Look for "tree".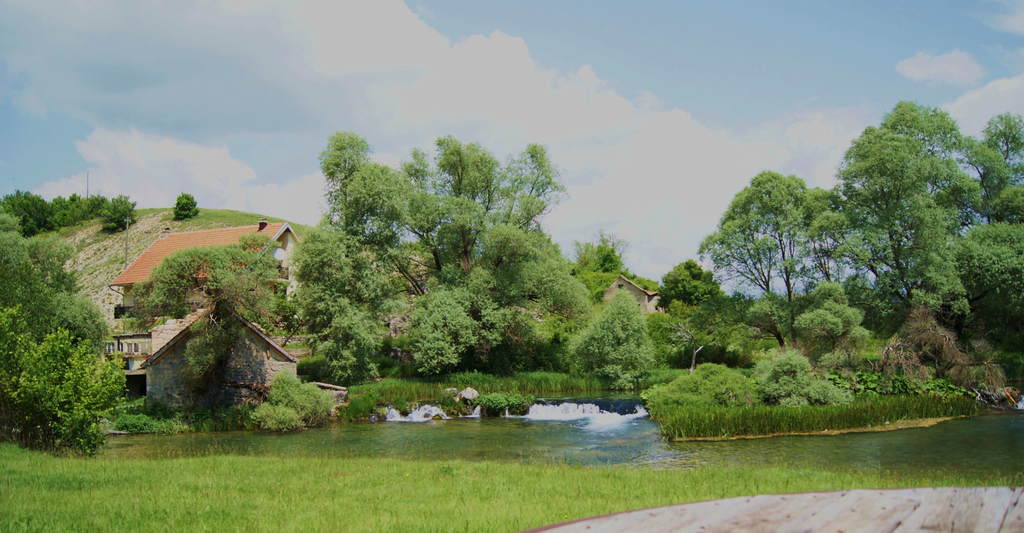
Found: x1=570, y1=229, x2=632, y2=302.
